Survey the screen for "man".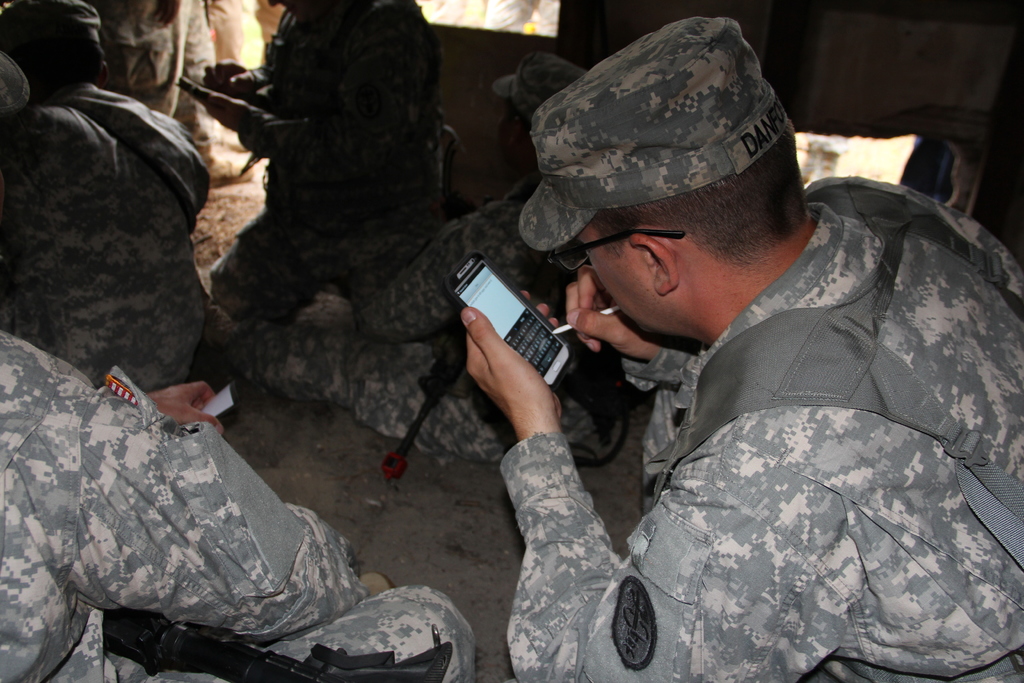
Survey found: <region>0, 152, 479, 682</region>.
